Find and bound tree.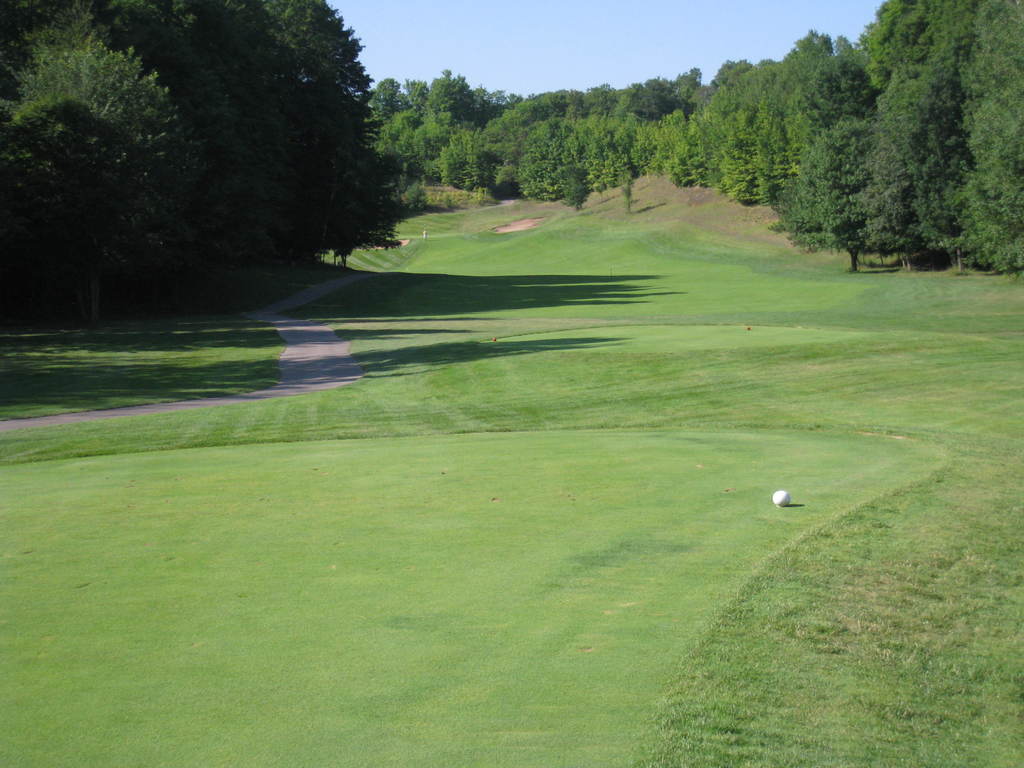
Bound: 0, 0, 184, 323.
